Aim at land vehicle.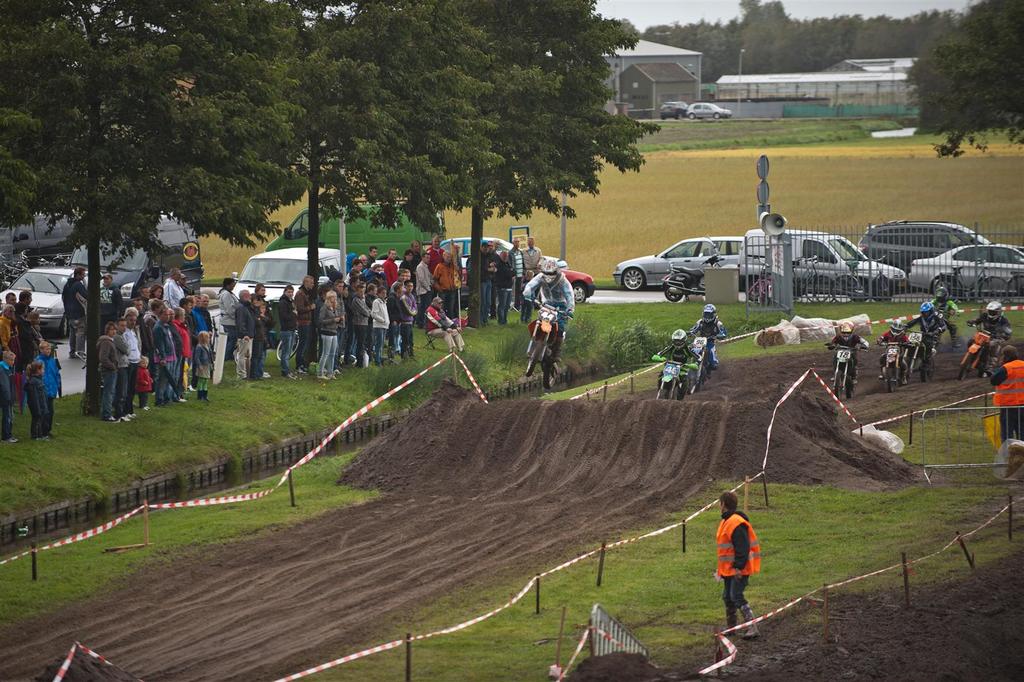
Aimed at [441, 236, 570, 263].
